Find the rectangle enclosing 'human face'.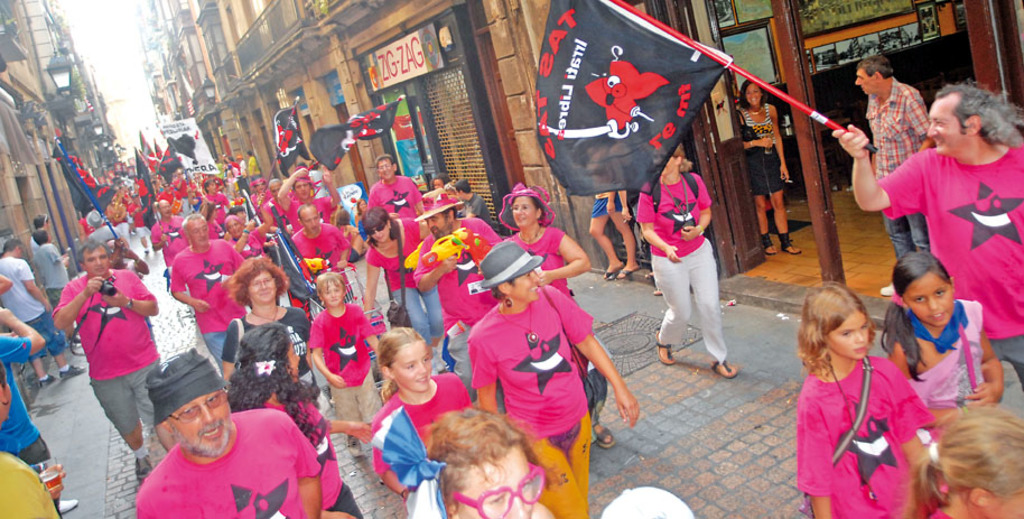
pyautogui.locateOnScreen(292, 180, 308, 200).
